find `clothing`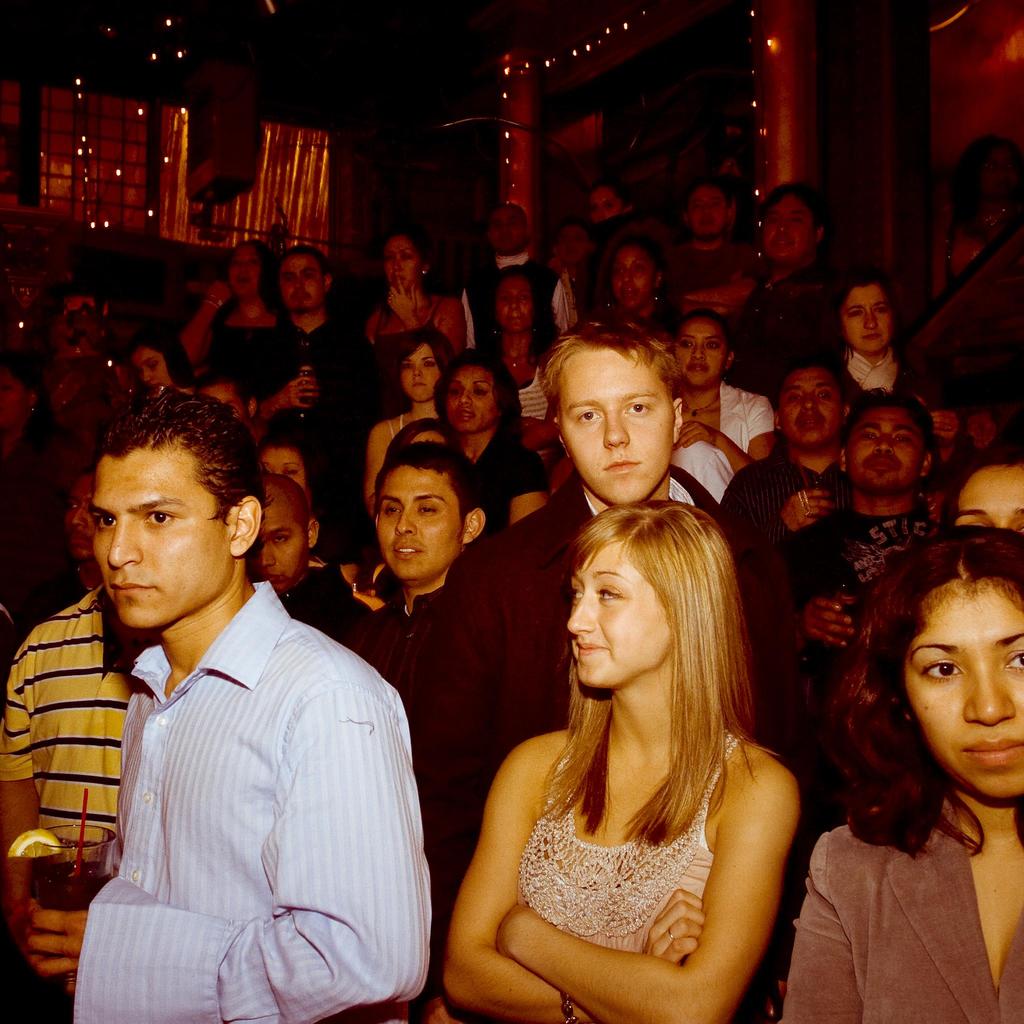
<region>655, 228, 743, 300</region>
